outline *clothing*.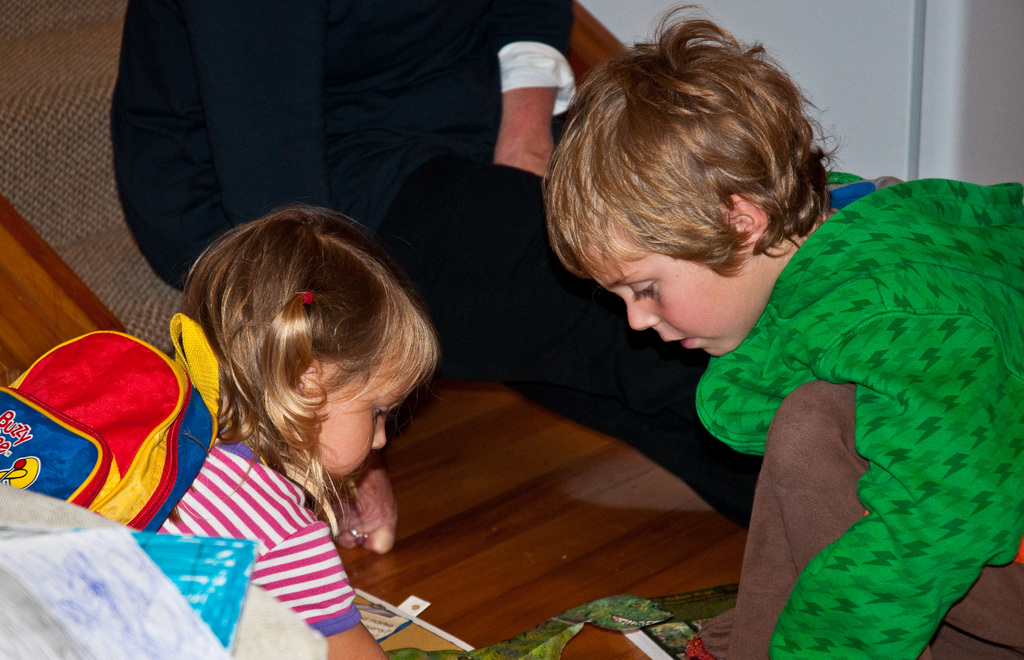
Outline: bbox(109, 0, 668, 460).
